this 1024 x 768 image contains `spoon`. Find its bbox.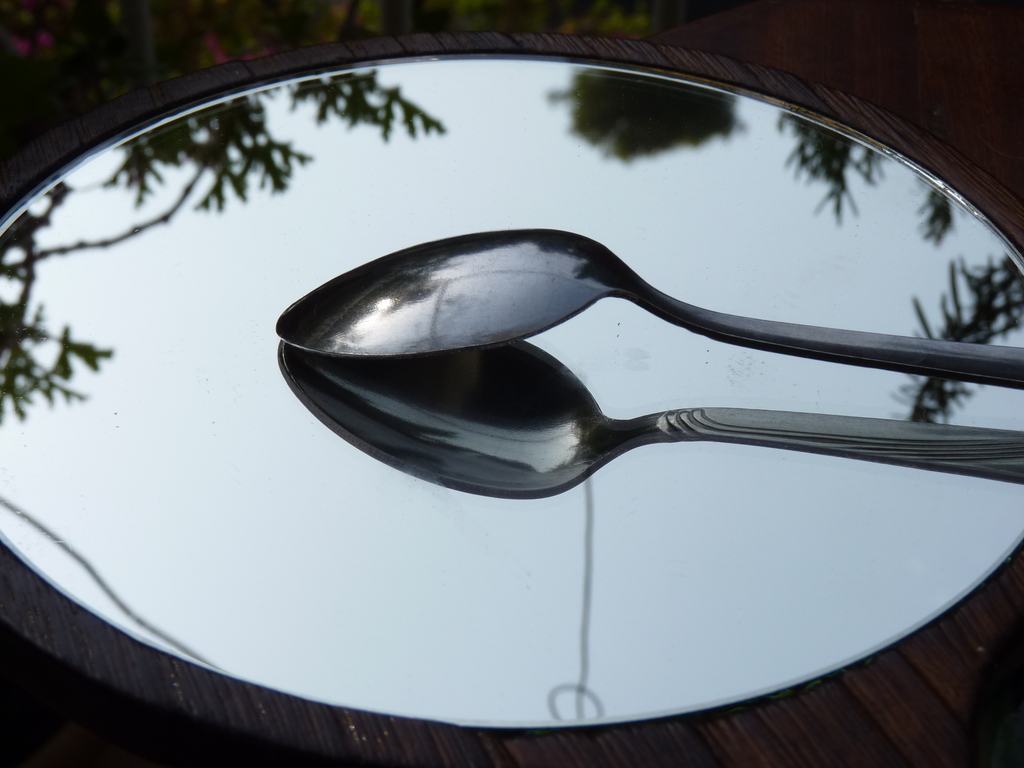
[273, 228, 1023, 394].
